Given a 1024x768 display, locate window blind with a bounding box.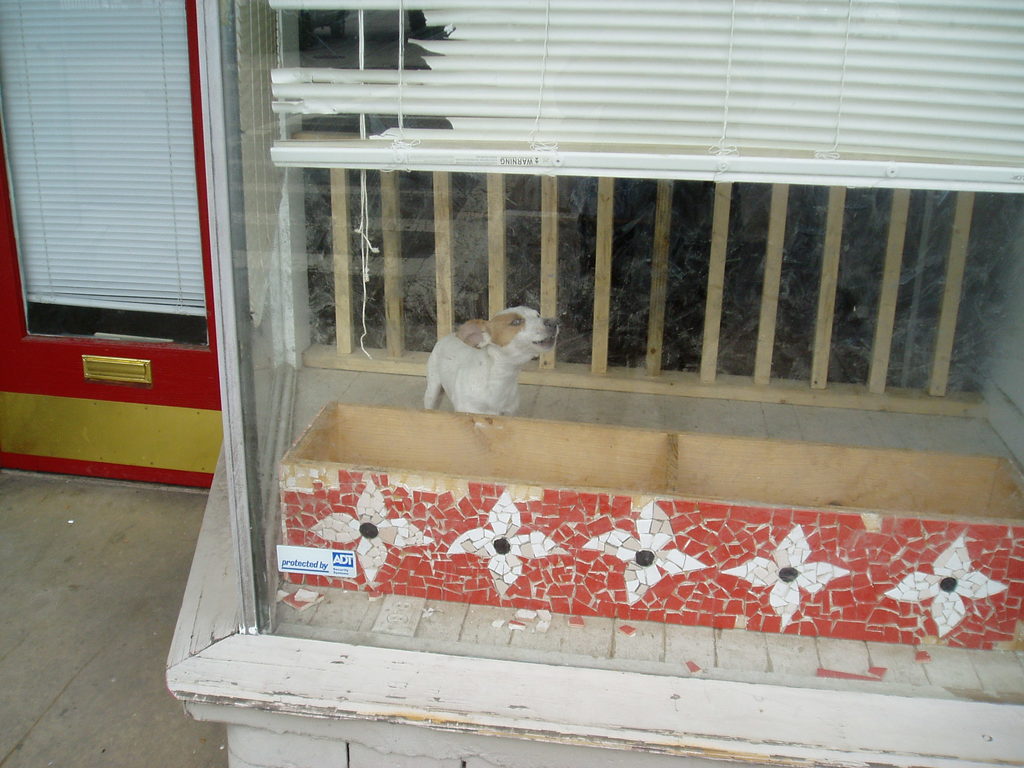
Located: rect(0, 0, 206, 319).
